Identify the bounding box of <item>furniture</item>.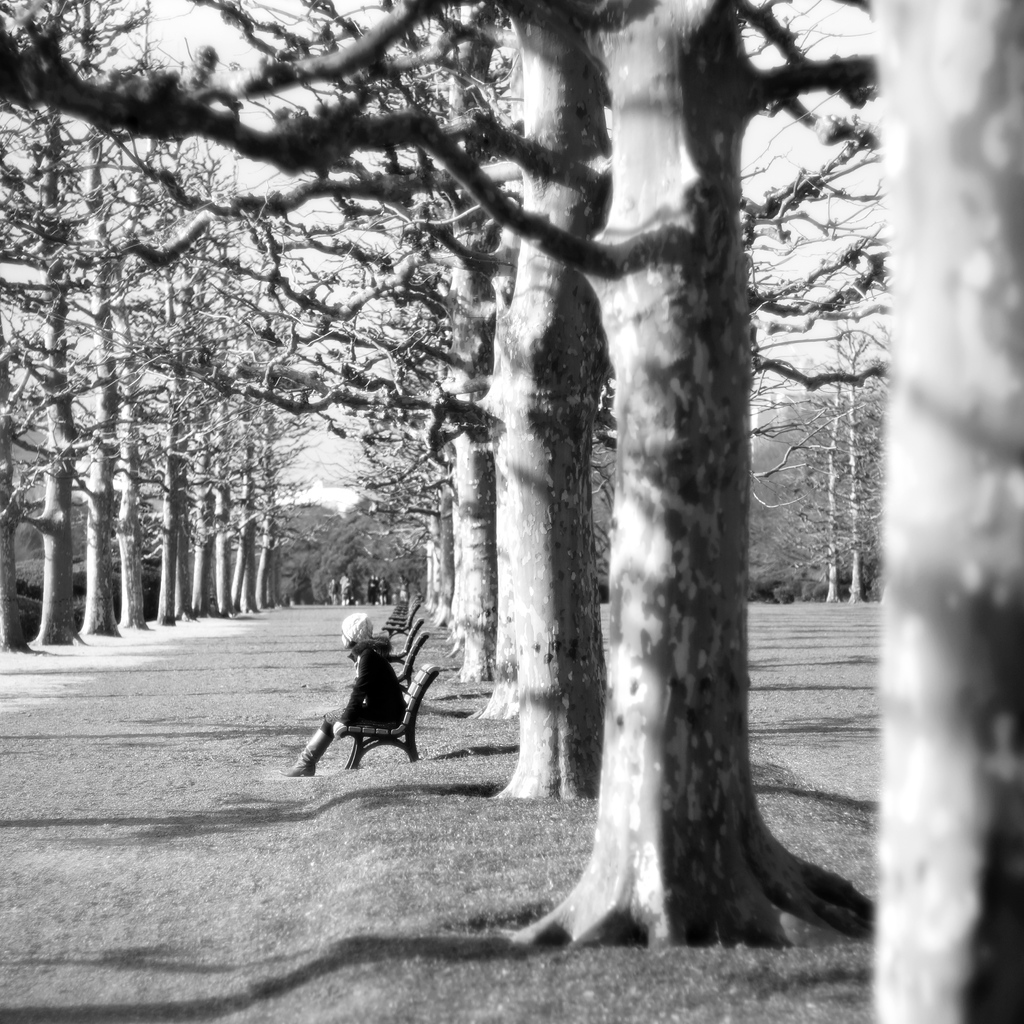
[left=332, top=657, right=438, bottom=769].
